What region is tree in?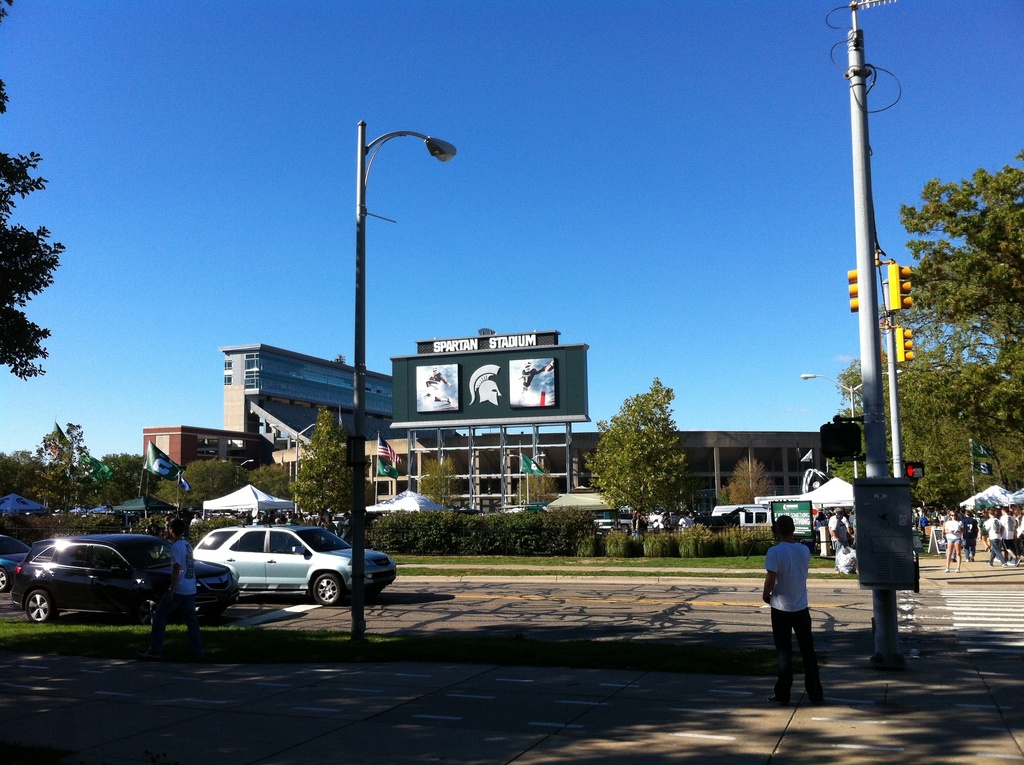
[x1=95, y1=455, x2=148, y2=506].
